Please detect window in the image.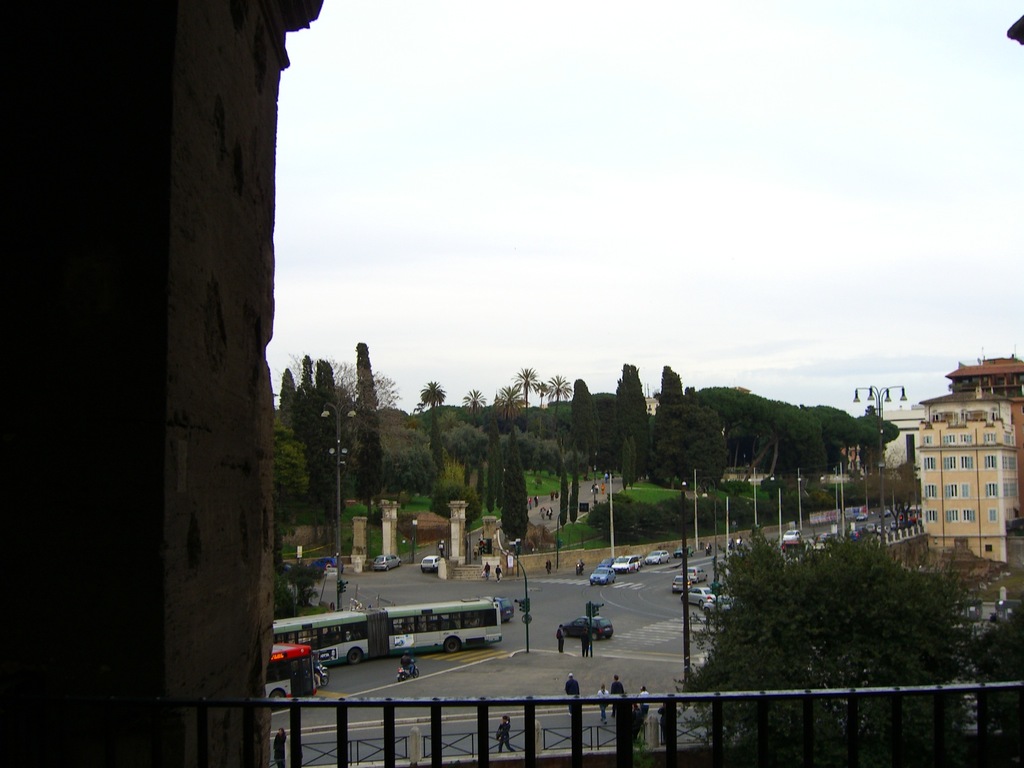
BBox(989, 484, 997, 498).
